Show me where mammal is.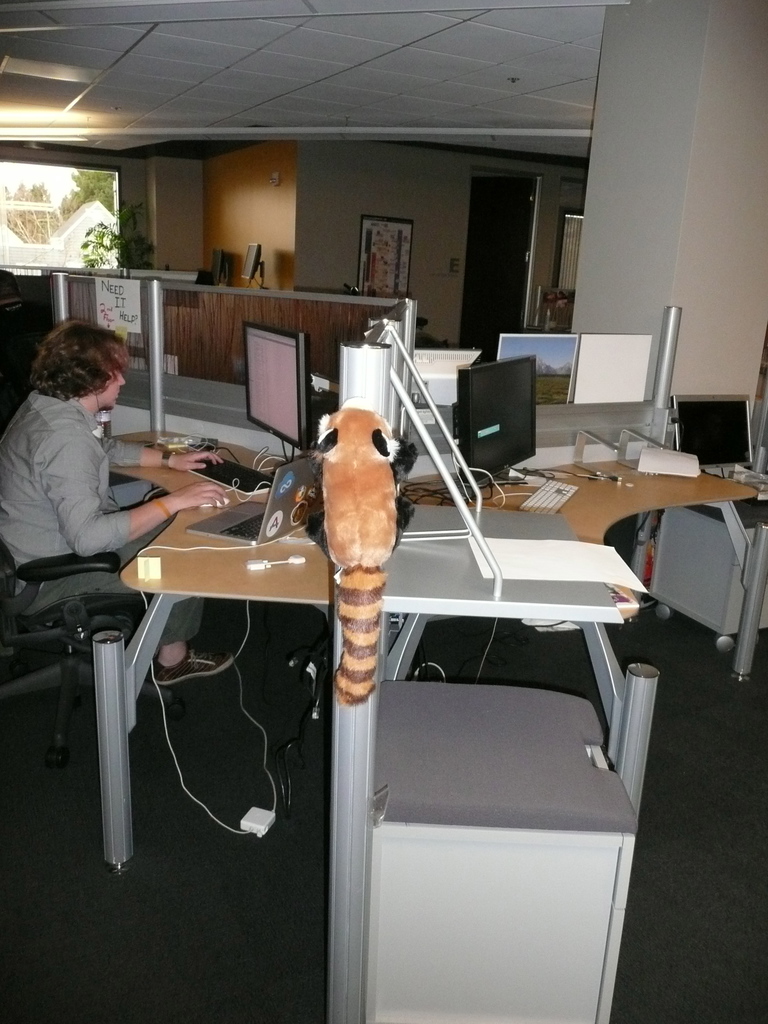
mammal is at <region>0, 323, 224, 679</region>.
